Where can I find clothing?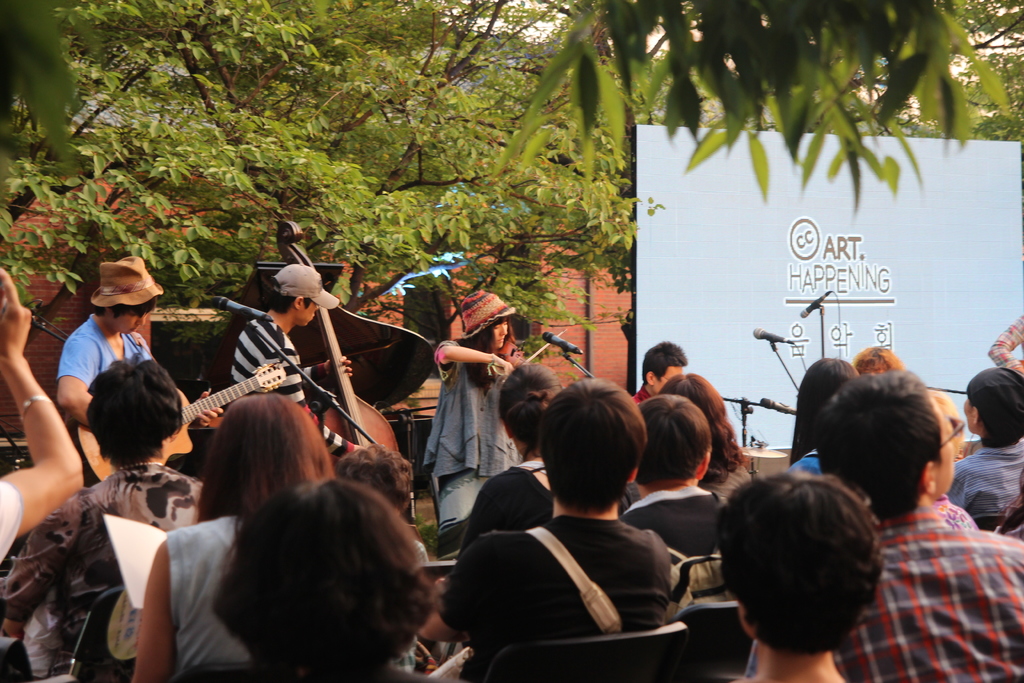
You can find it at select_region(416, 284, 529, 547).
